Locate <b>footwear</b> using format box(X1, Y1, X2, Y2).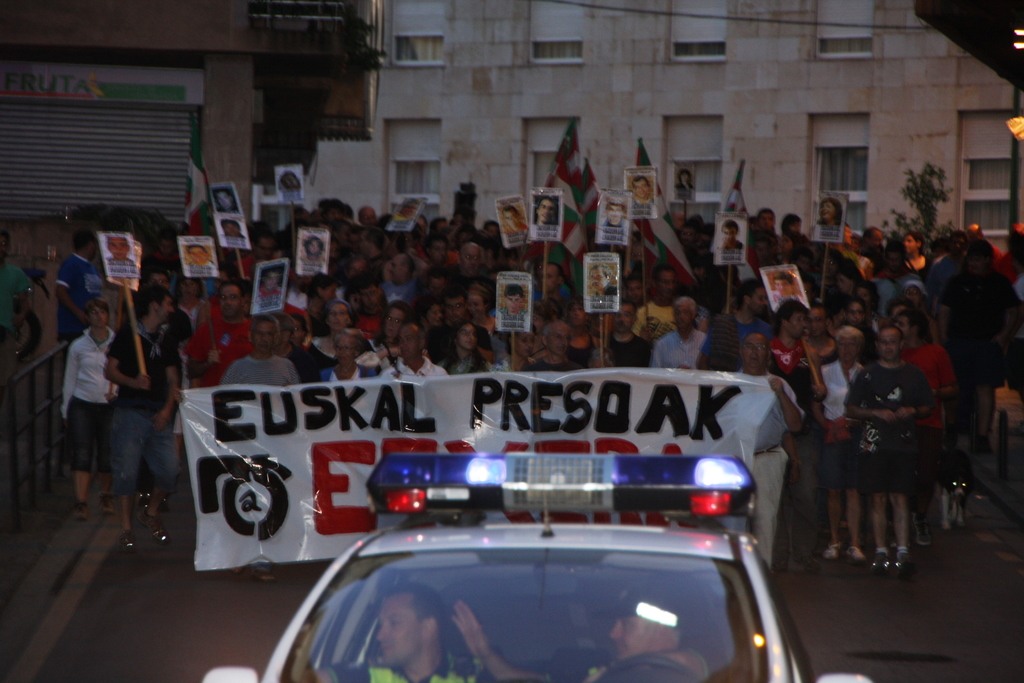
box(116, 529, 136, 548).
